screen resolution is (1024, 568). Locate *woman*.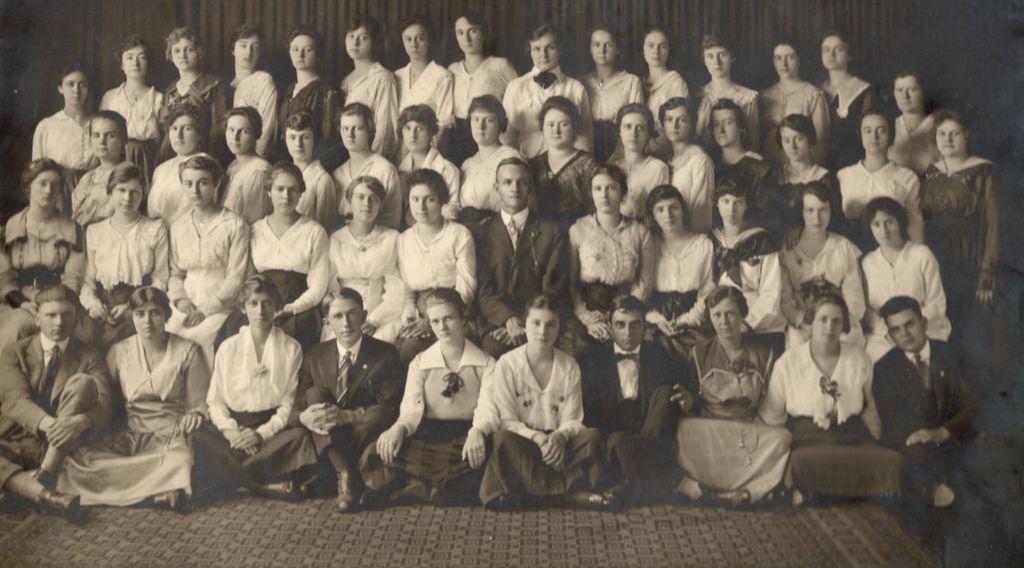
bbox(762, 112, 851, 247).
